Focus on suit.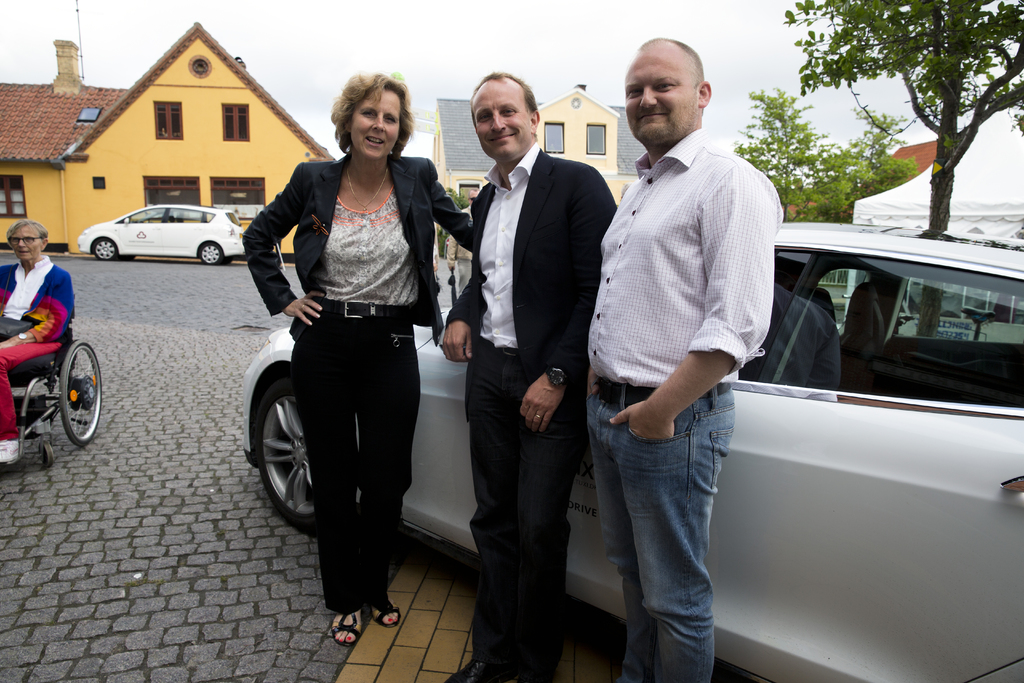
Focused at locate(446, 142, 618, 682).
